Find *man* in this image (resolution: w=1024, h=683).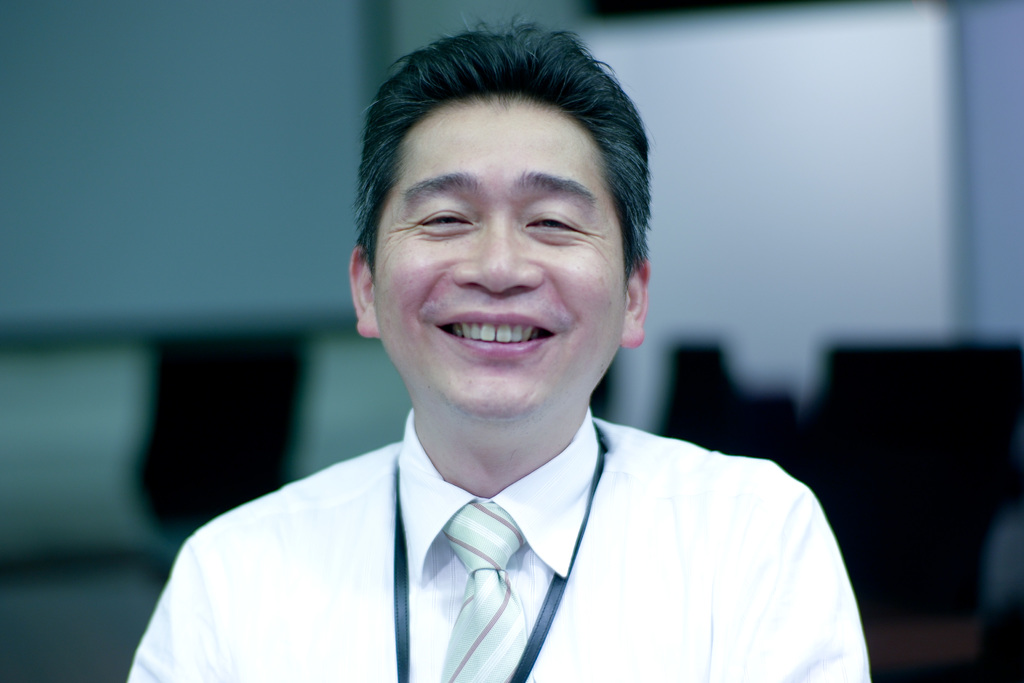
BBox(158, 63, 876, 676).
